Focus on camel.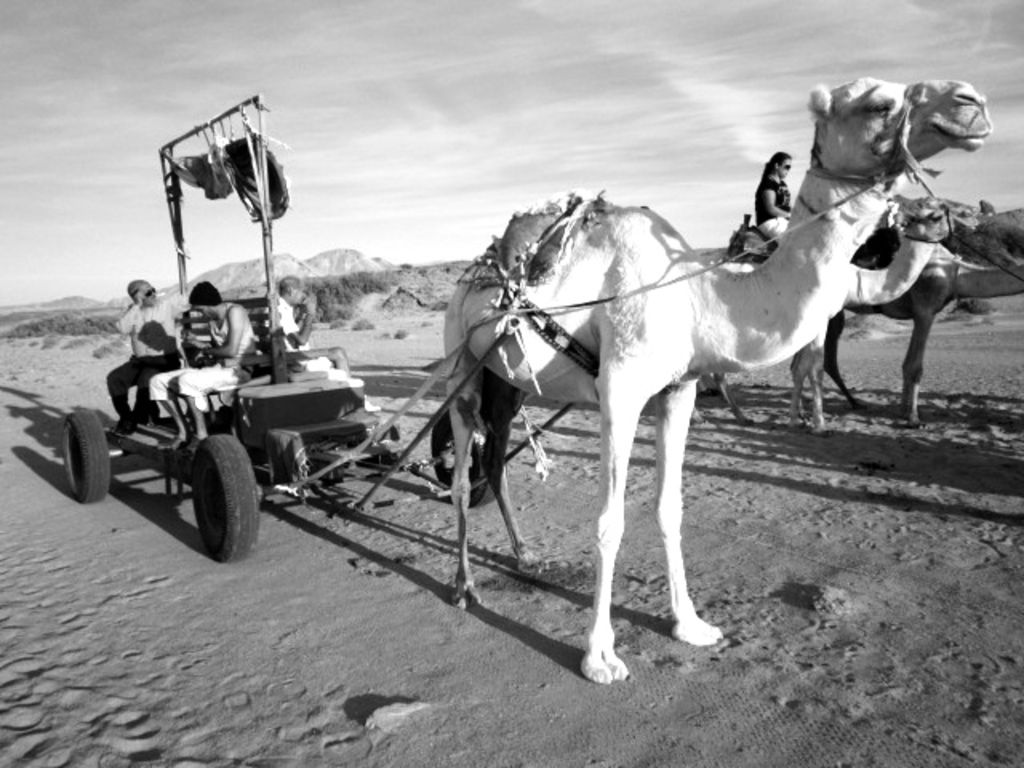
Focused at bbox(736, 202, 986, 442).
